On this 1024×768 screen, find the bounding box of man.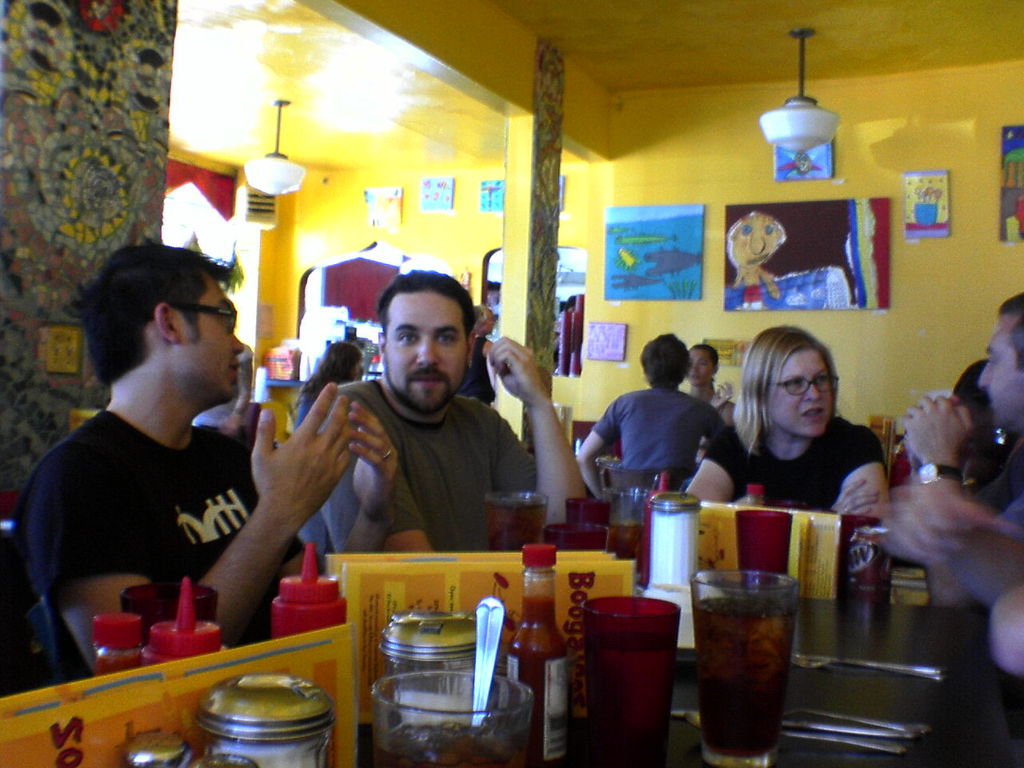
Bounding box: [left=5, top=242, right=397, bottom=686].
